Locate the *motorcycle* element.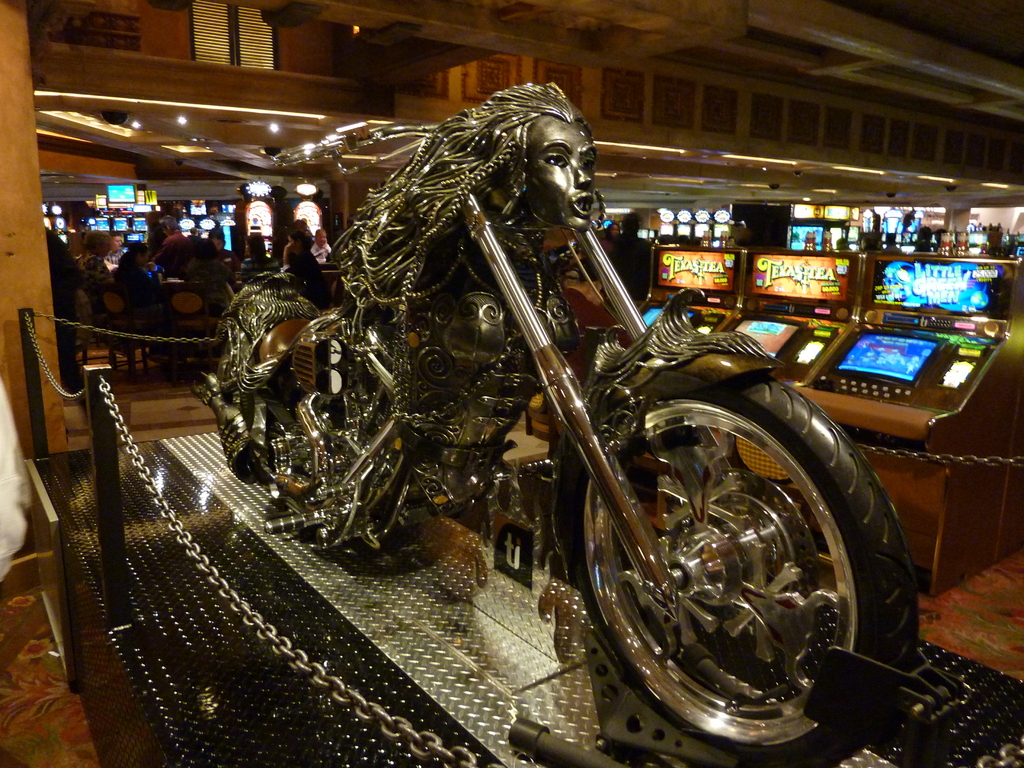
Element bbox: [left=190, top=80, right=925, bottom=764].
